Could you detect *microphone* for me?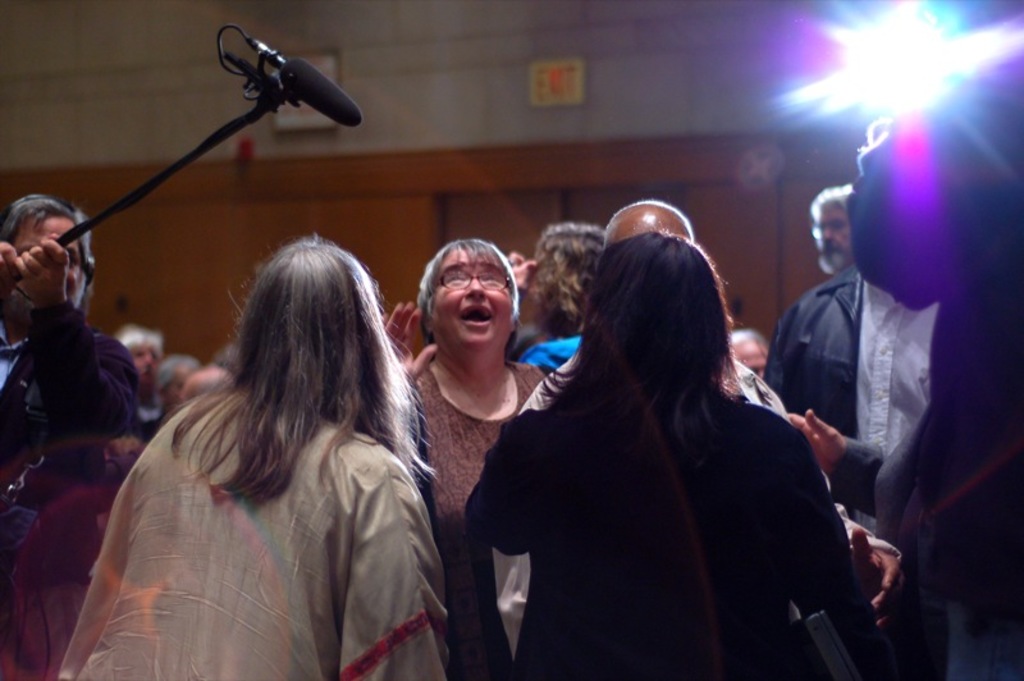
Detection result: [left=269, top=52, right=364, bottom=131].
